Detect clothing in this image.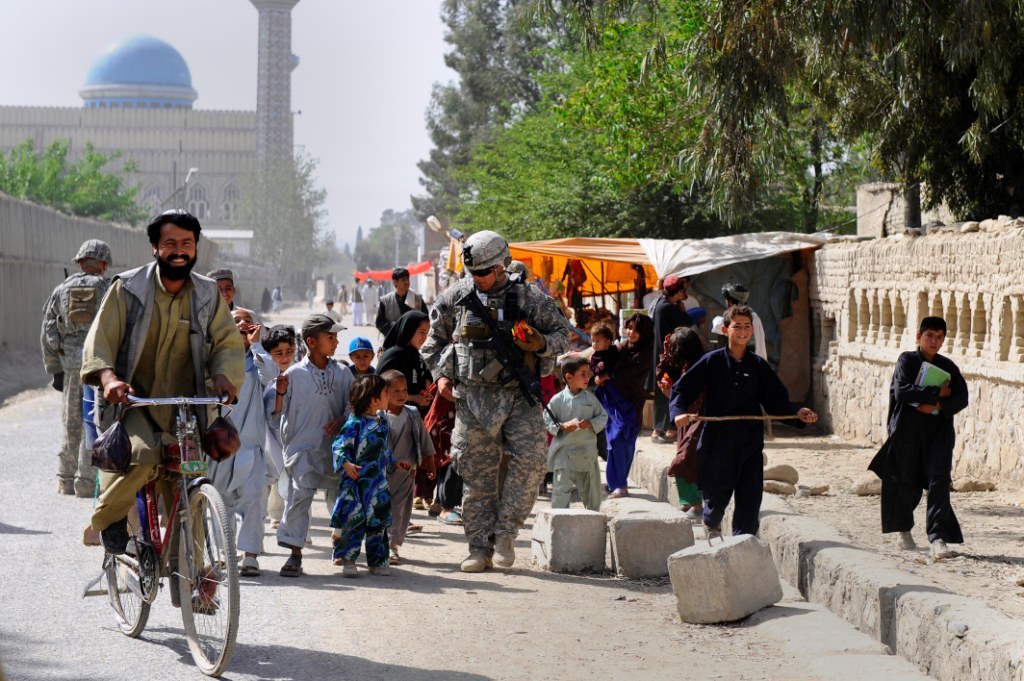
Detection: (30, 267, 127, 484).
